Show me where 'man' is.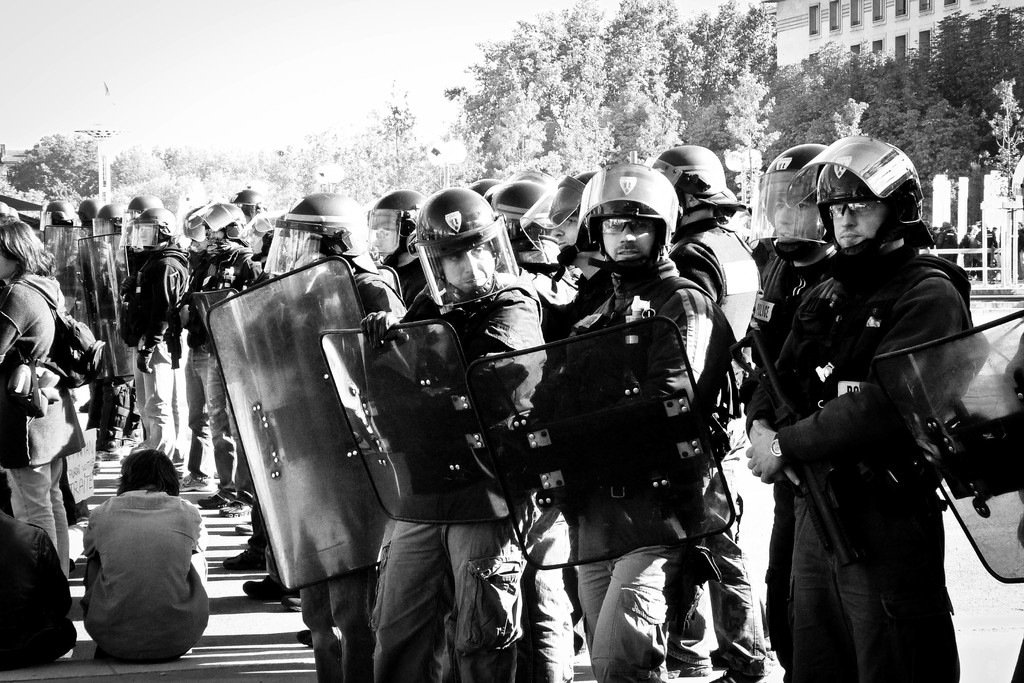
'man' is at left=547, top=157, right=719, bottom=682.
